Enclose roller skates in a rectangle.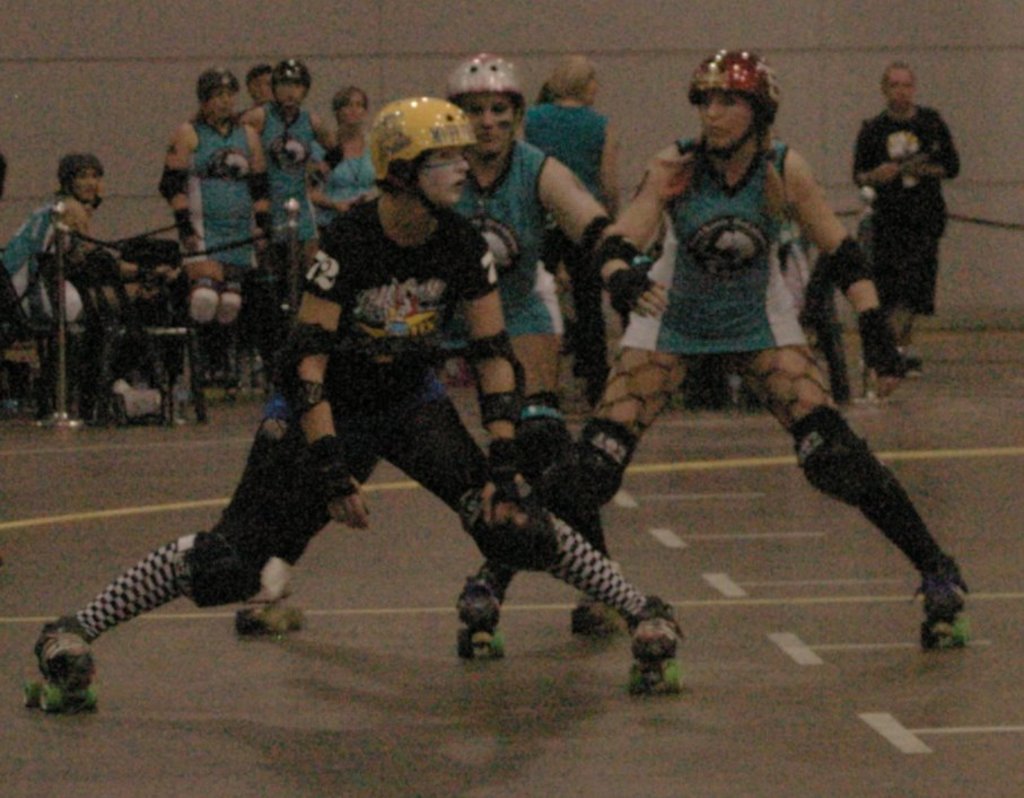
453:564:509:656.
